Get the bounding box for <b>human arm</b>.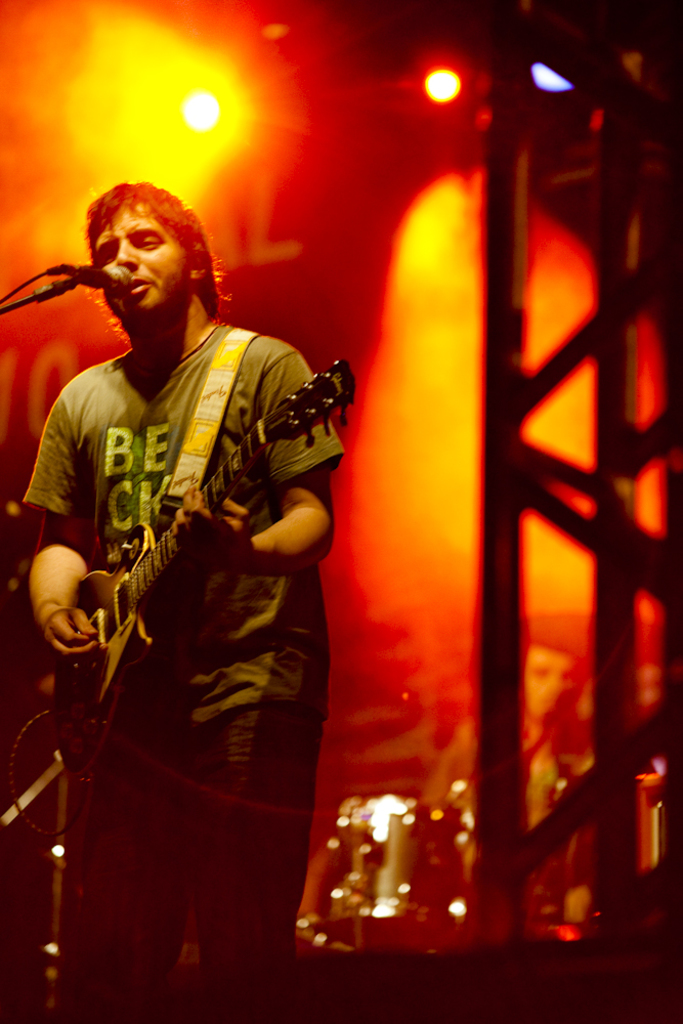
{"x1": 26, "y1": 361, "x2": 96, "y2": 684}.
